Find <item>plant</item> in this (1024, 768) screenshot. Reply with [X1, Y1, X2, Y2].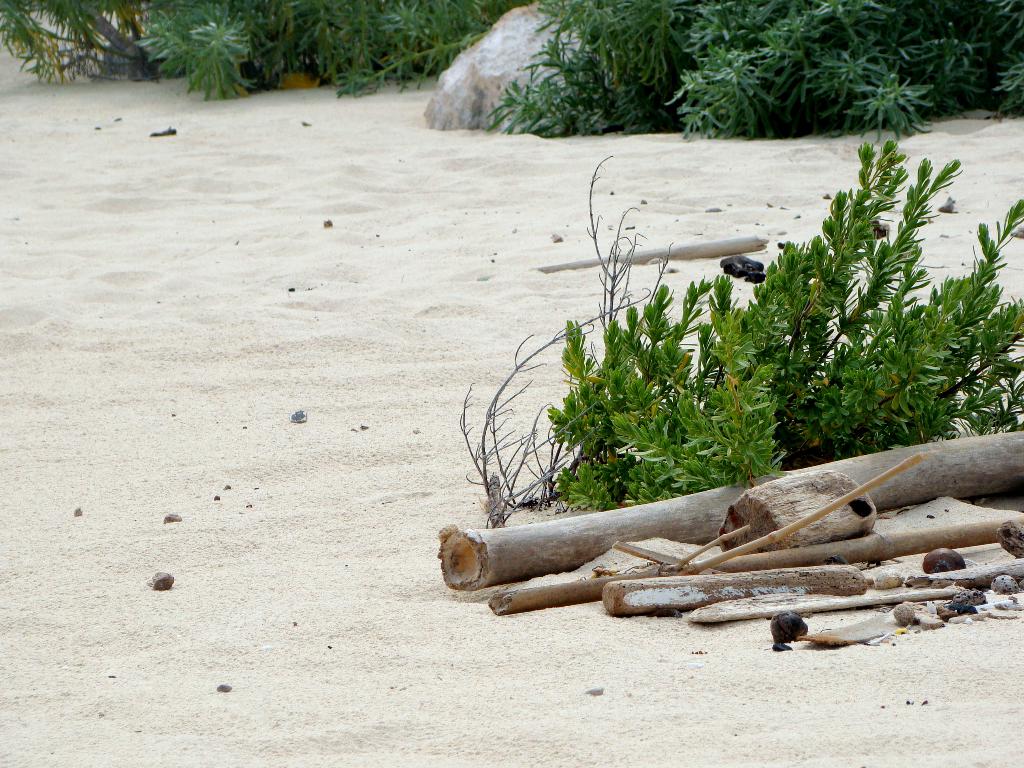
[974, 0, 1021, 120].
